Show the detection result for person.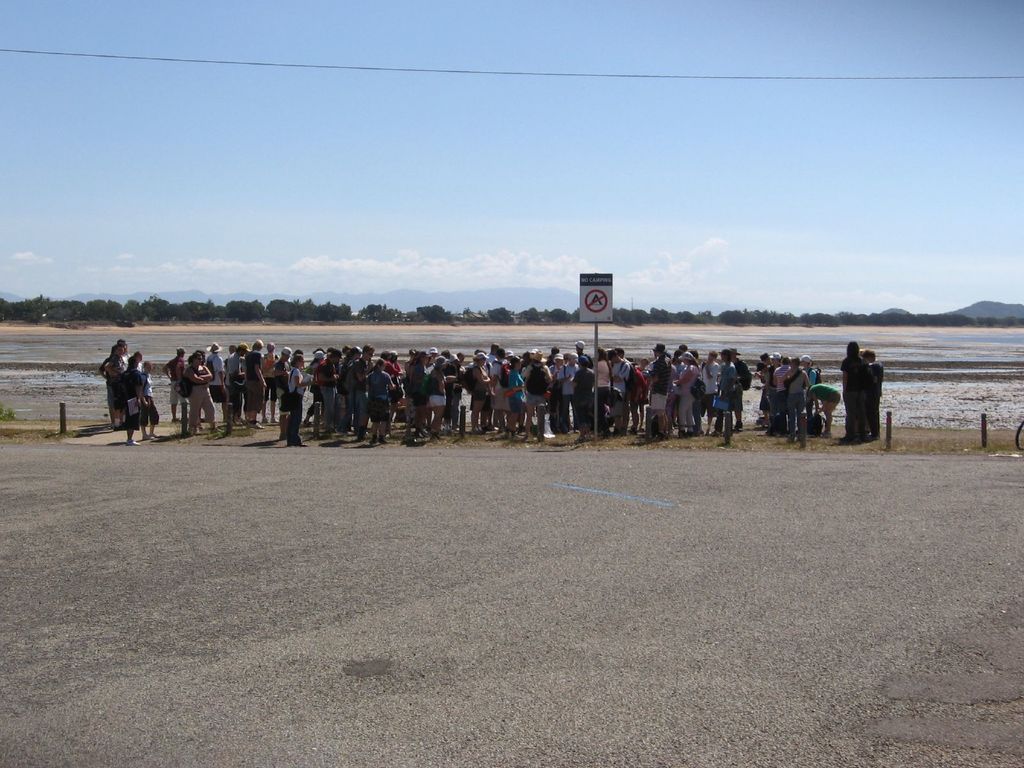
crop(836, 342, 883, 446).
